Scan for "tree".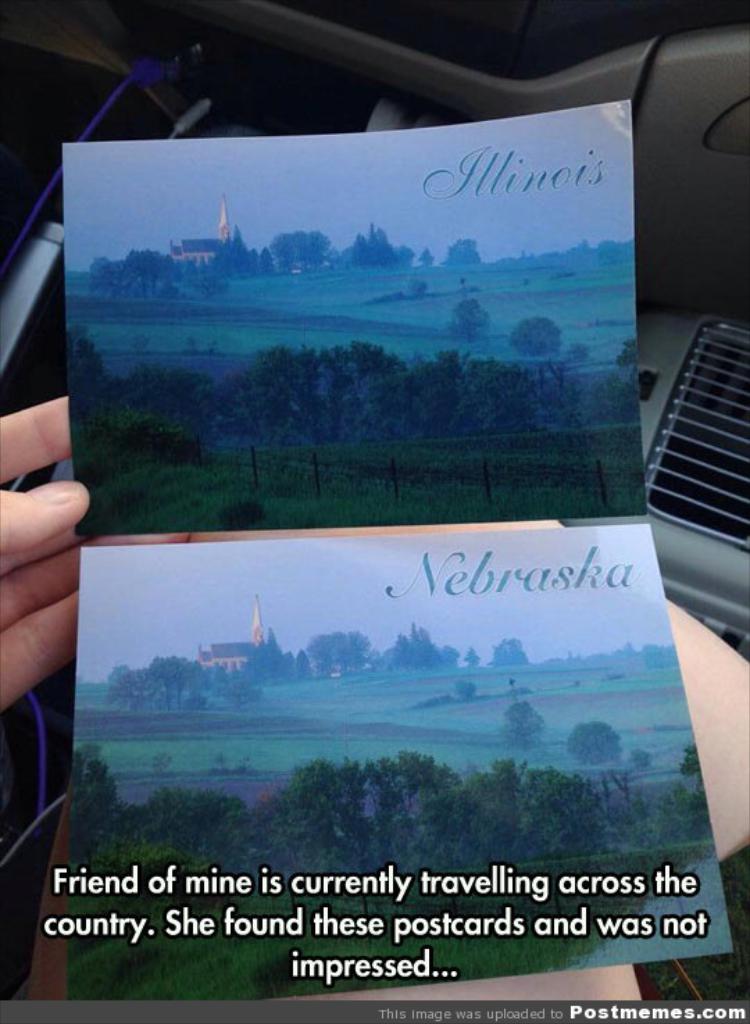
Scan result: <bbox>306, 628, 369, 677</bbox>.
